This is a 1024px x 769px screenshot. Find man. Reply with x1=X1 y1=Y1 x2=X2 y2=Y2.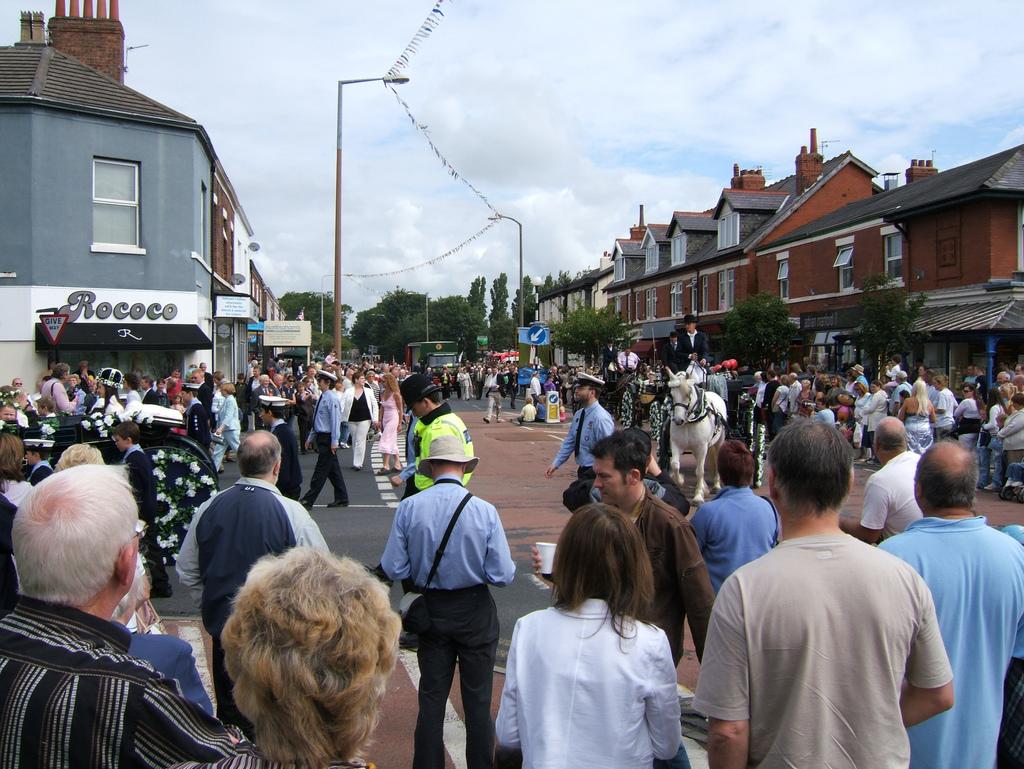
x1=963 y1=364 x2=977 y2=385.
